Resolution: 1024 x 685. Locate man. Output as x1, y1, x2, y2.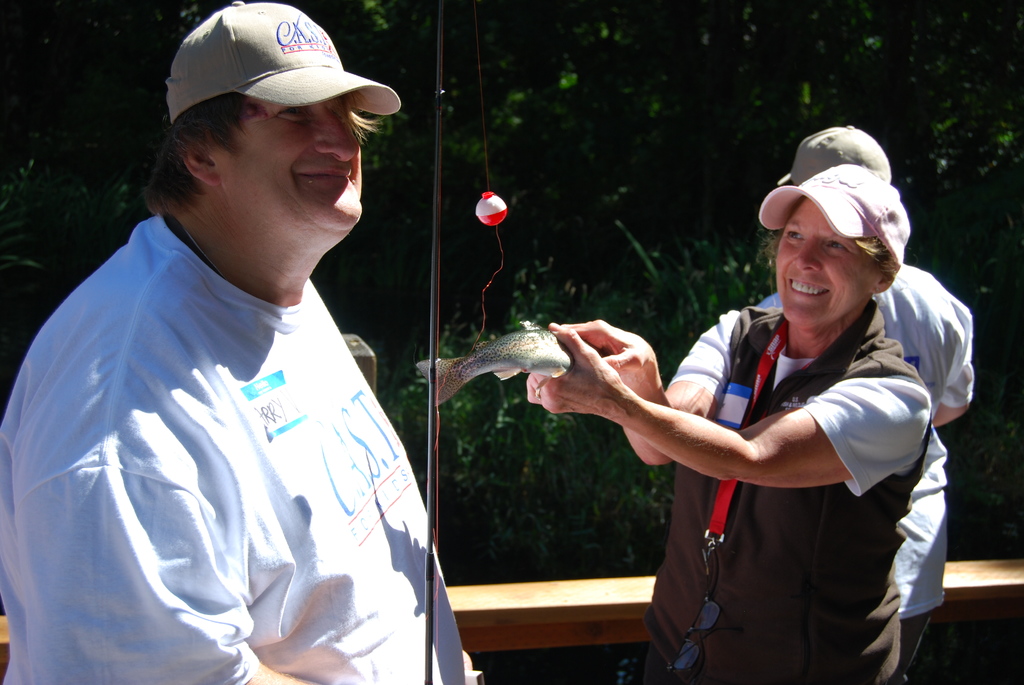
755, 126, 975, 684.
